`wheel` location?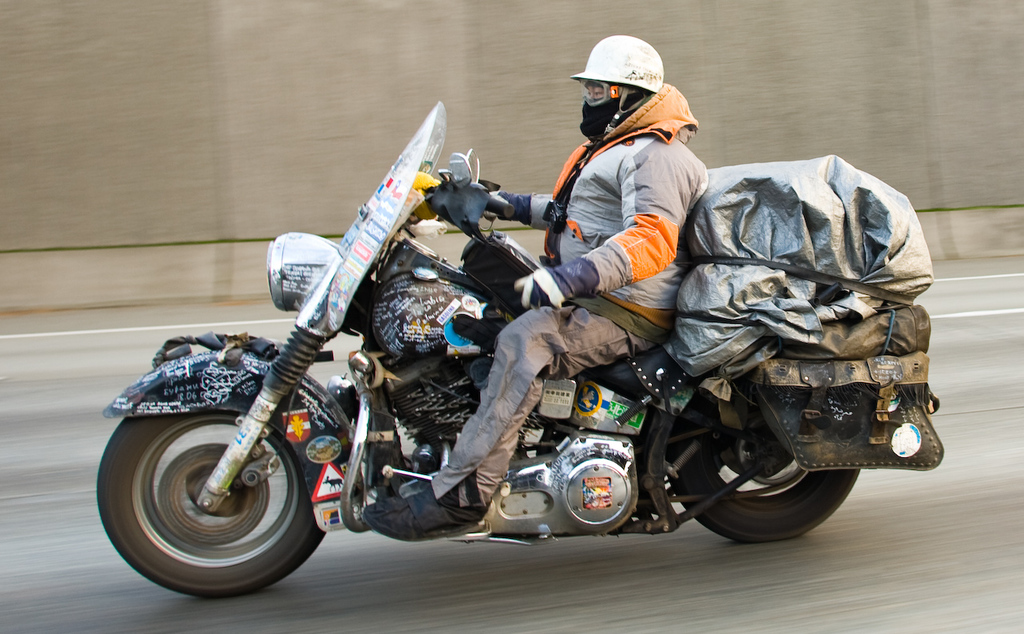
98:395:321:594
